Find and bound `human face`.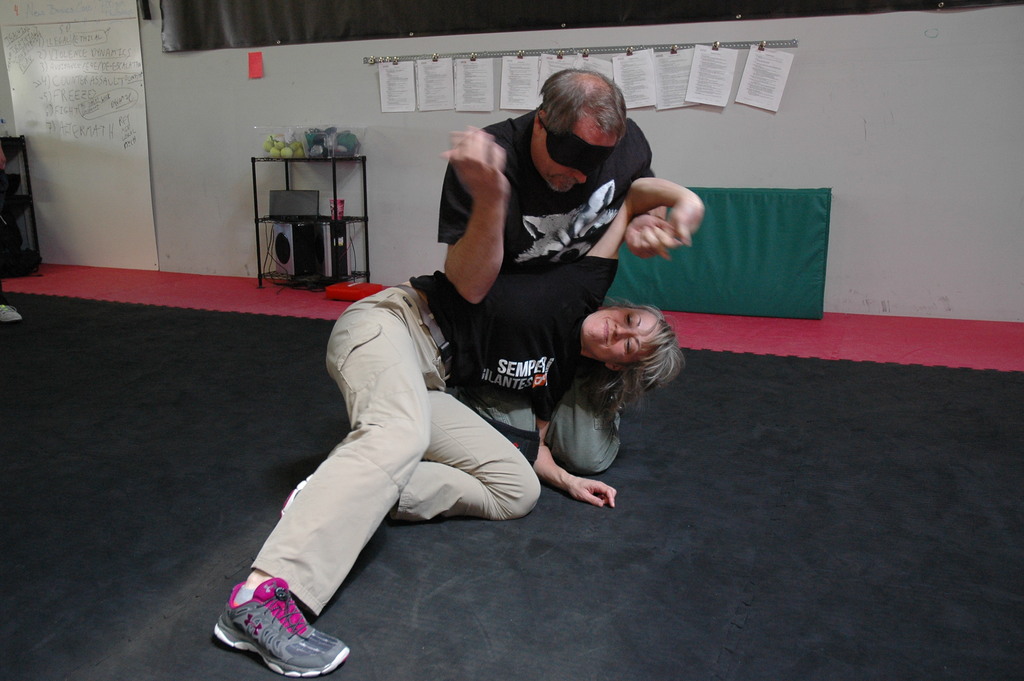
Bound: {"x1": 582, "y1": 303, "x2": 662, "y2": 365}.
